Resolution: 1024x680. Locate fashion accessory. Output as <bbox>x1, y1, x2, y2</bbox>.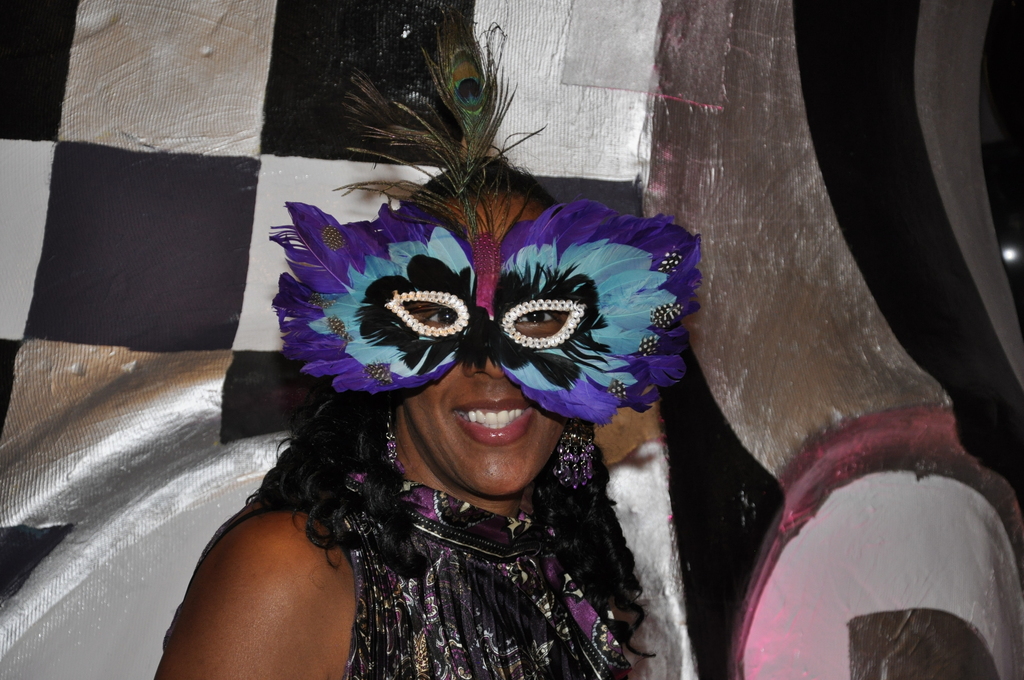
<bbox>344, 471, 632, 679</bbox>.
